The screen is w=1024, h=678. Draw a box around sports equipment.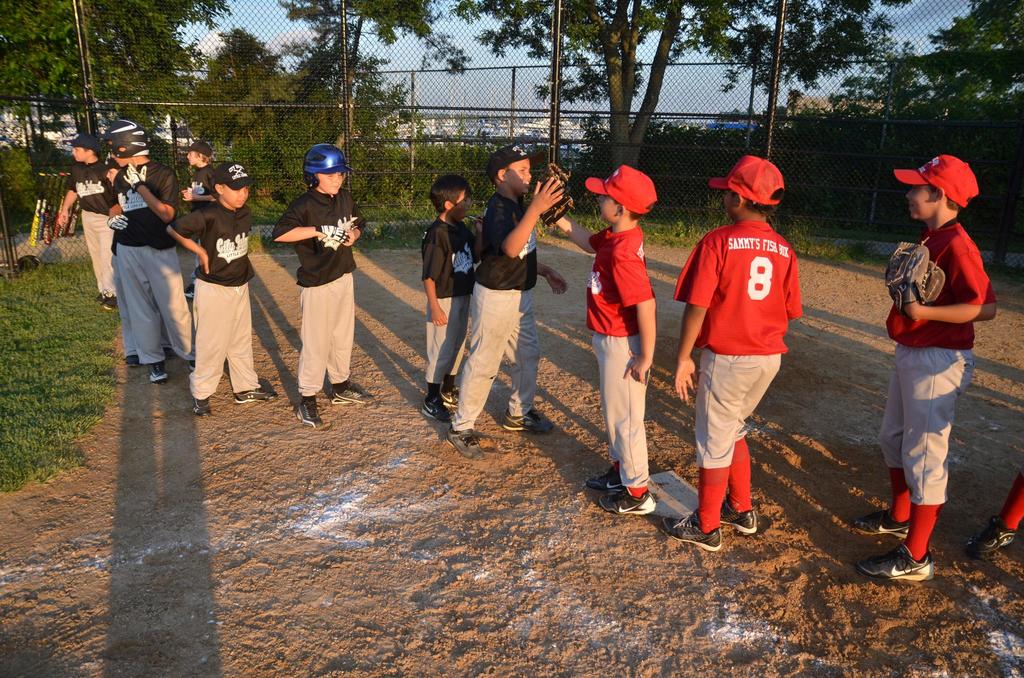
x1=587 y1=466 x2=623 y2=488.
